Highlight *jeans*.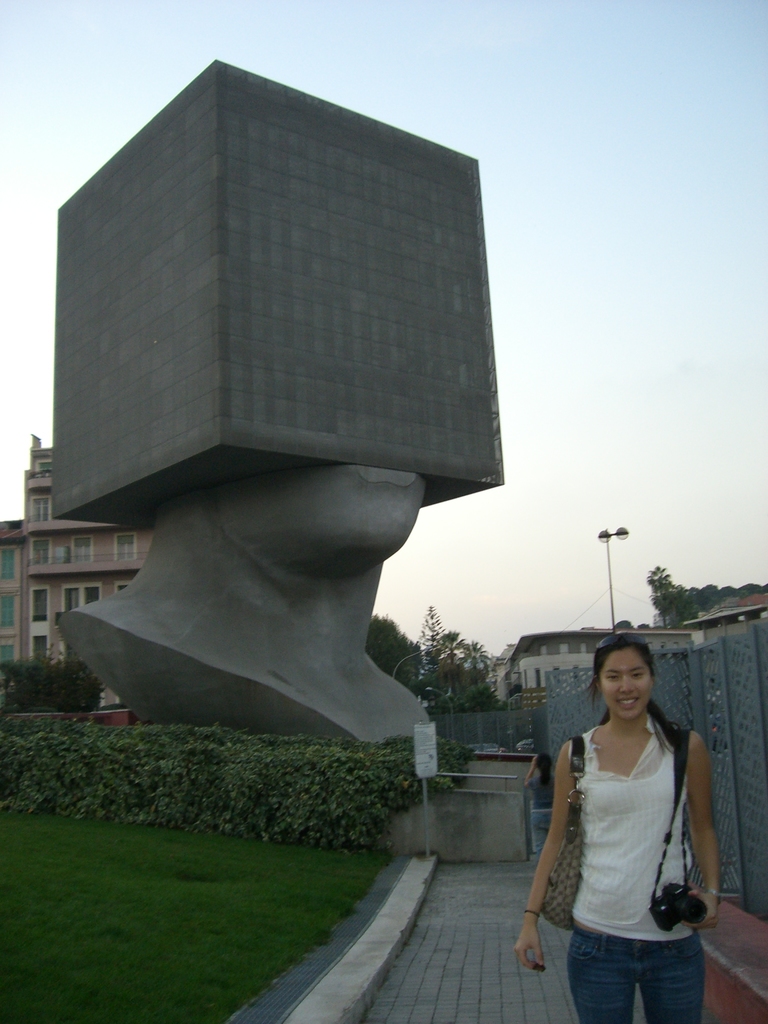
Highlighted region: rect(564, 929, 712, 1023).
